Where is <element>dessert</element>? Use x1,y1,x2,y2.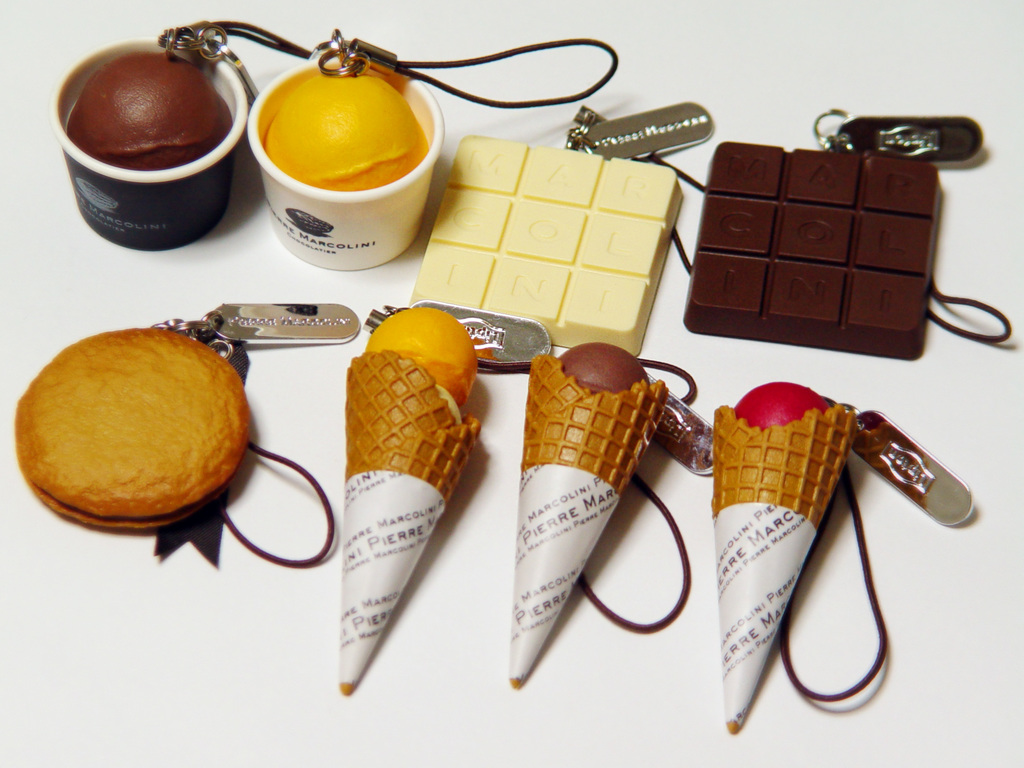
45,44,237,246.
